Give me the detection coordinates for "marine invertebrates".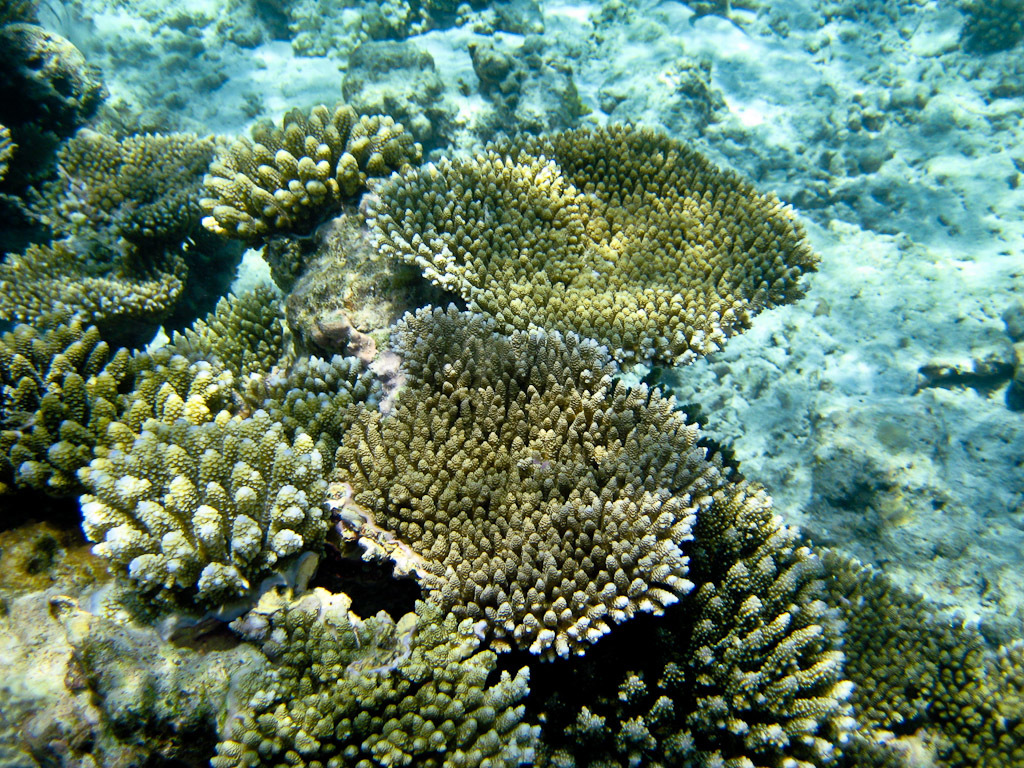
<box>202,90,435,272</box>.
